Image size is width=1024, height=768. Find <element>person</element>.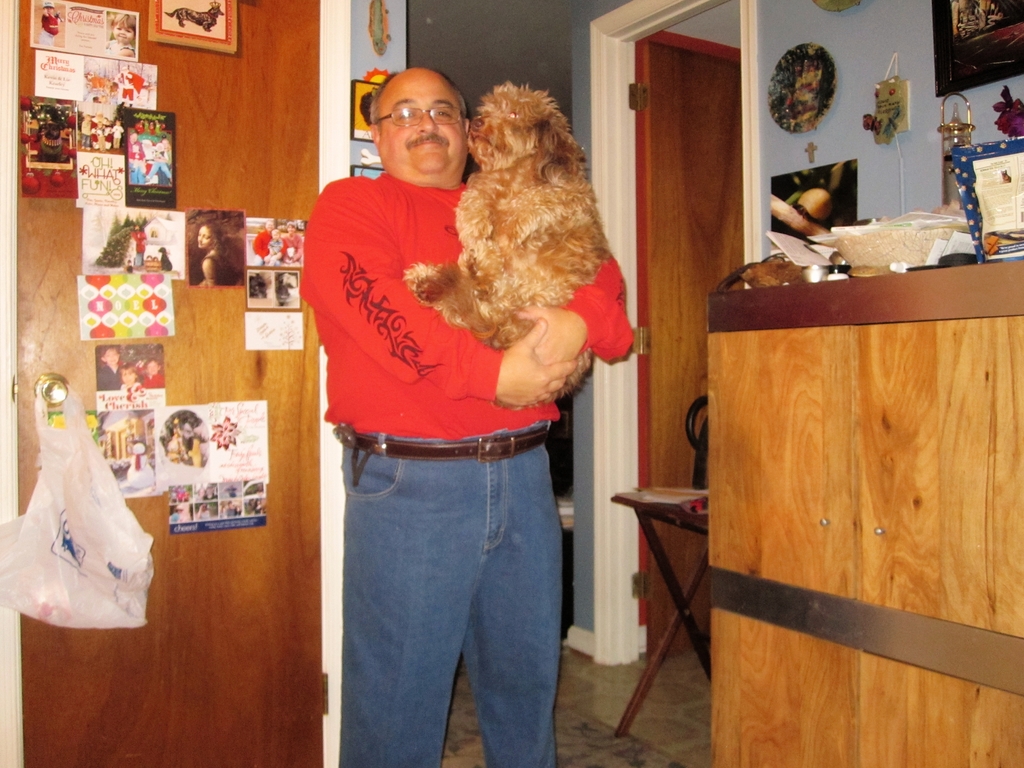
region(193, 217, 239, 285).
